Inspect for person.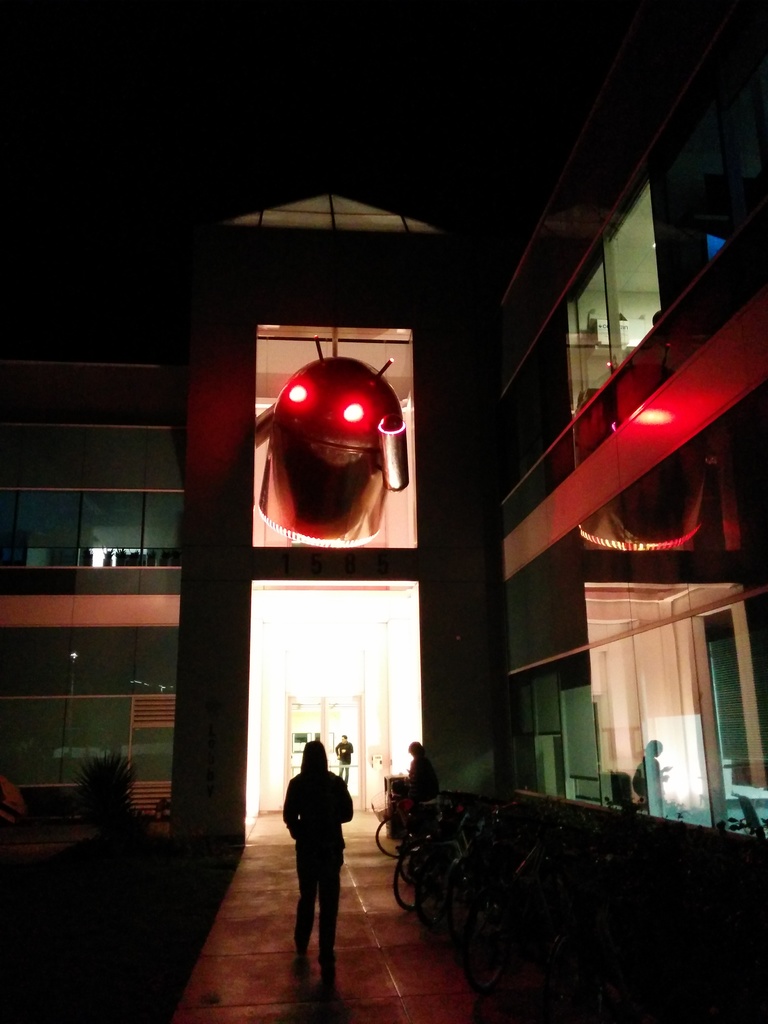
Inspection: crop(330, 732, 353, 783).
